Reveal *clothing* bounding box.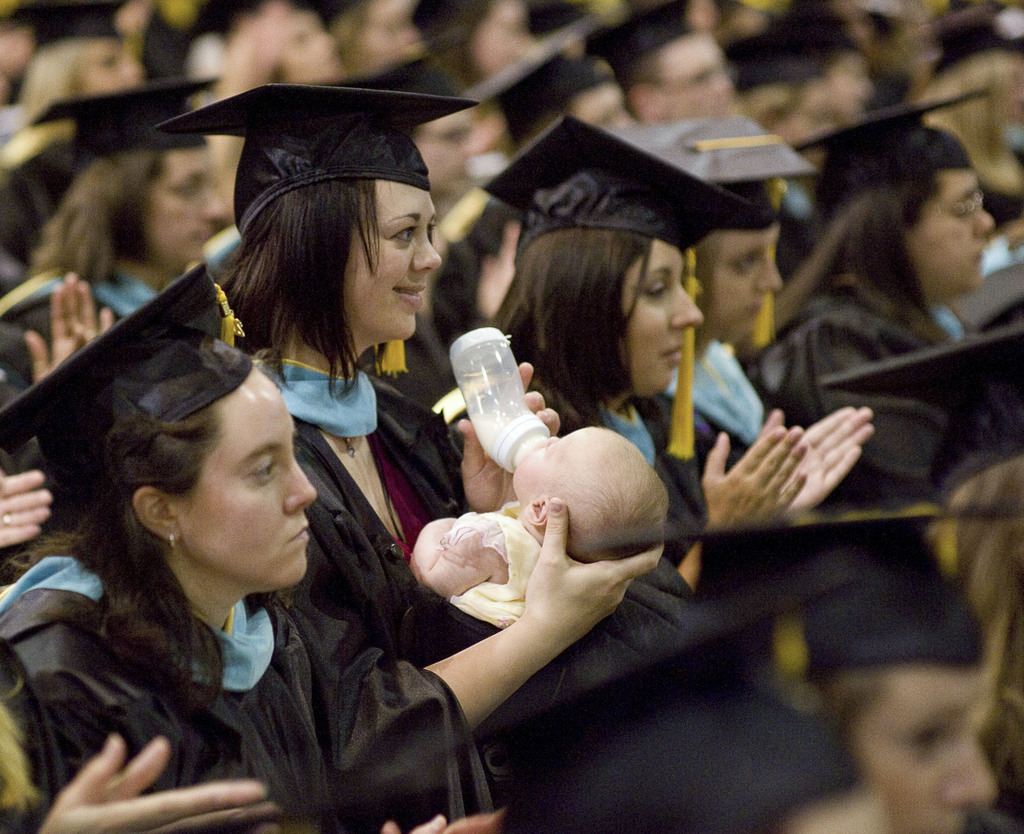
Revealed: BBox(288, 371, 480, 833).
